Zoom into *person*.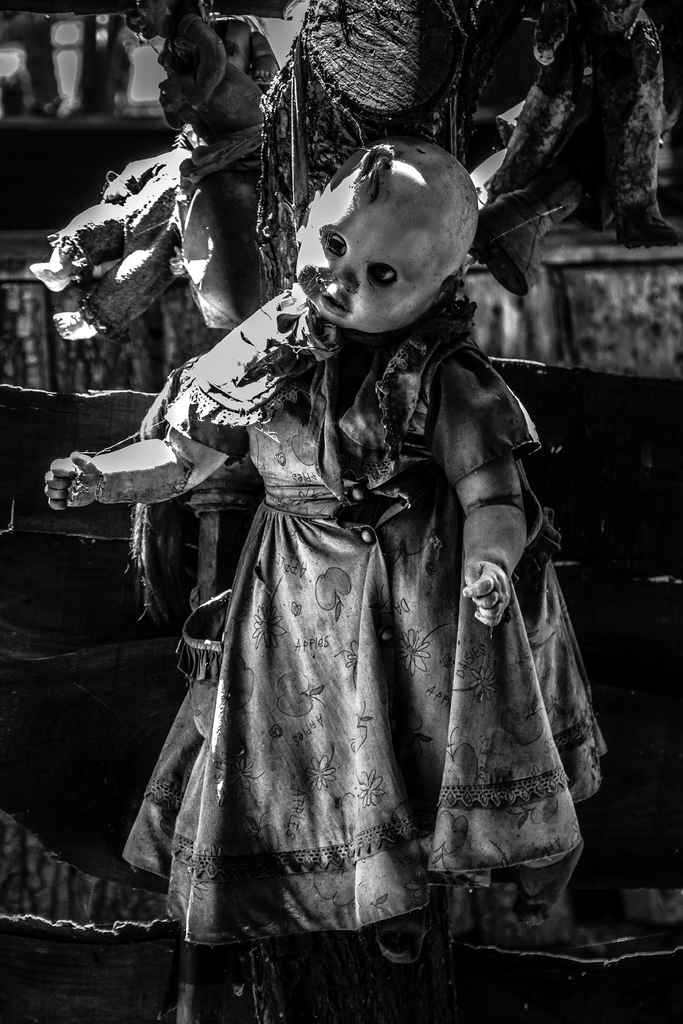
Zoom target: (43,122,609,949).
